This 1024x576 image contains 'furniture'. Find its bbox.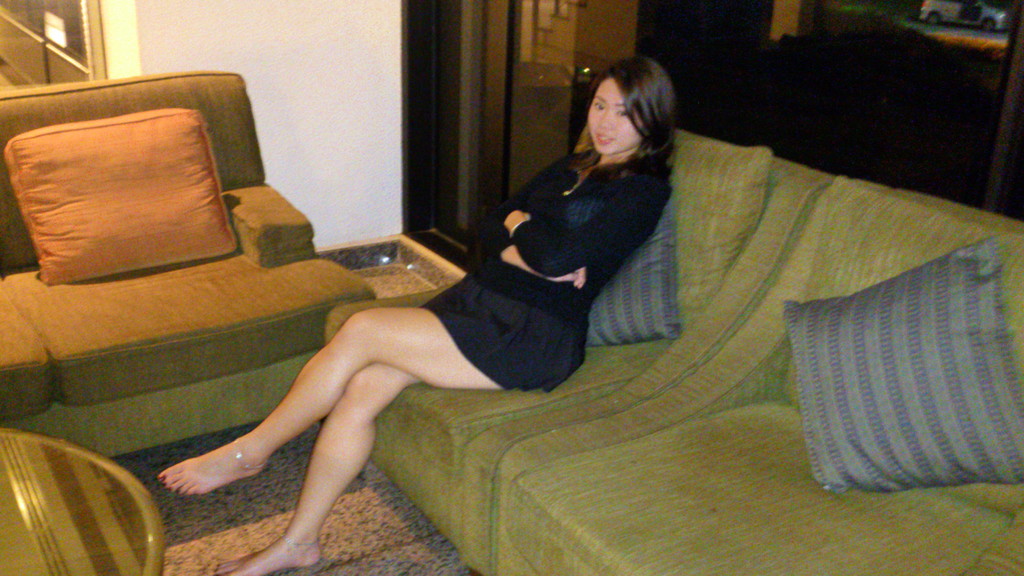
box=[0, 429, 165, 575].
